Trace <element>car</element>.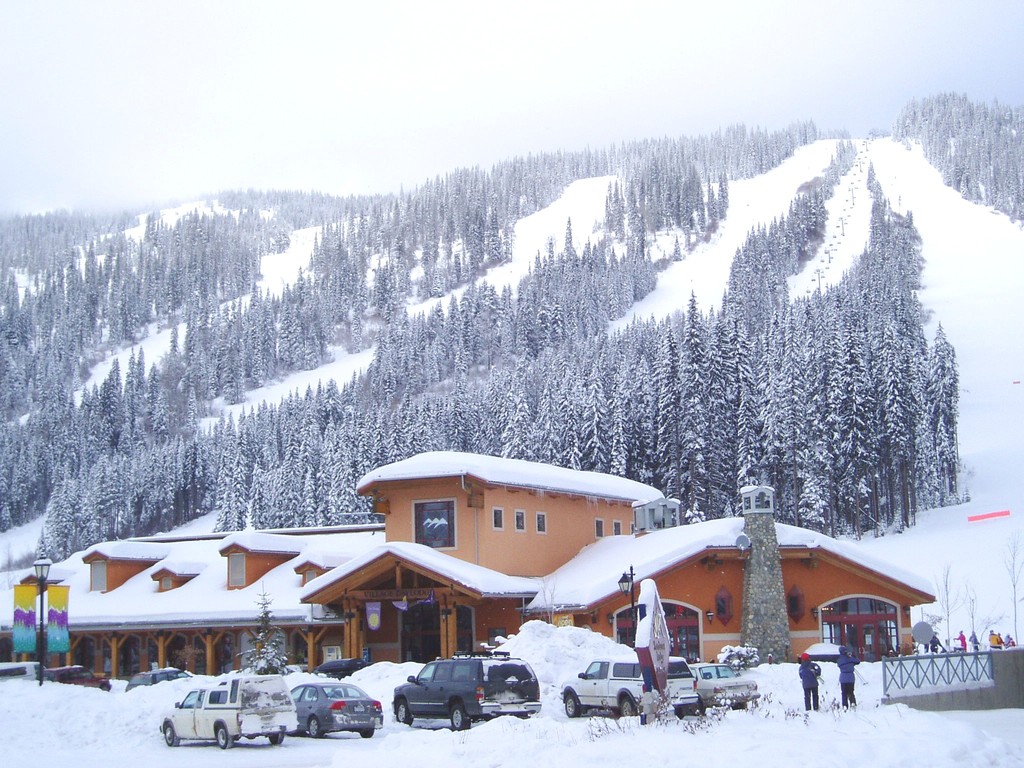
Traced to select_region(285, 678, 380, 739).
